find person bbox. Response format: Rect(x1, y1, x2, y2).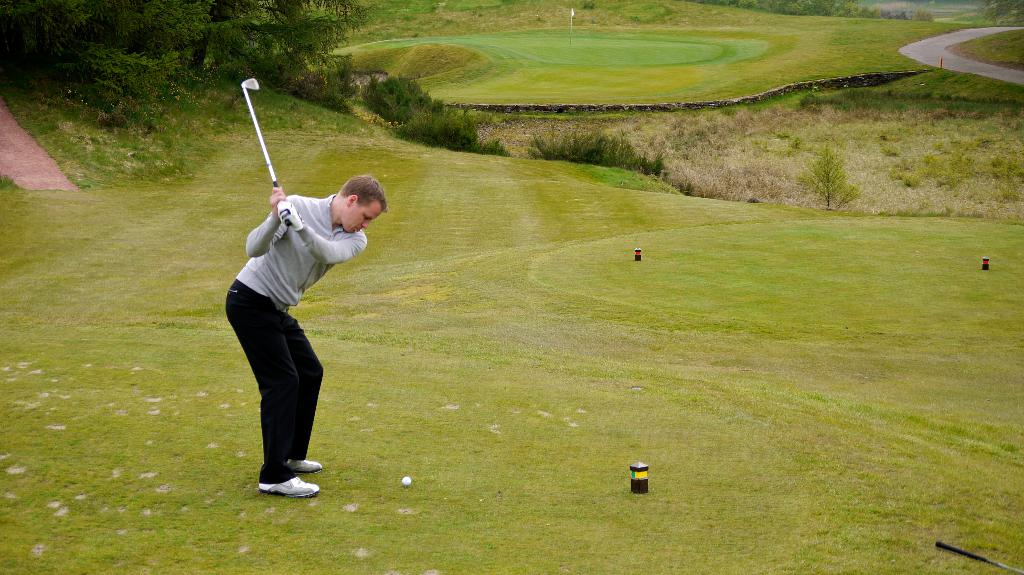
Rect(224, 129, 403, 471).
